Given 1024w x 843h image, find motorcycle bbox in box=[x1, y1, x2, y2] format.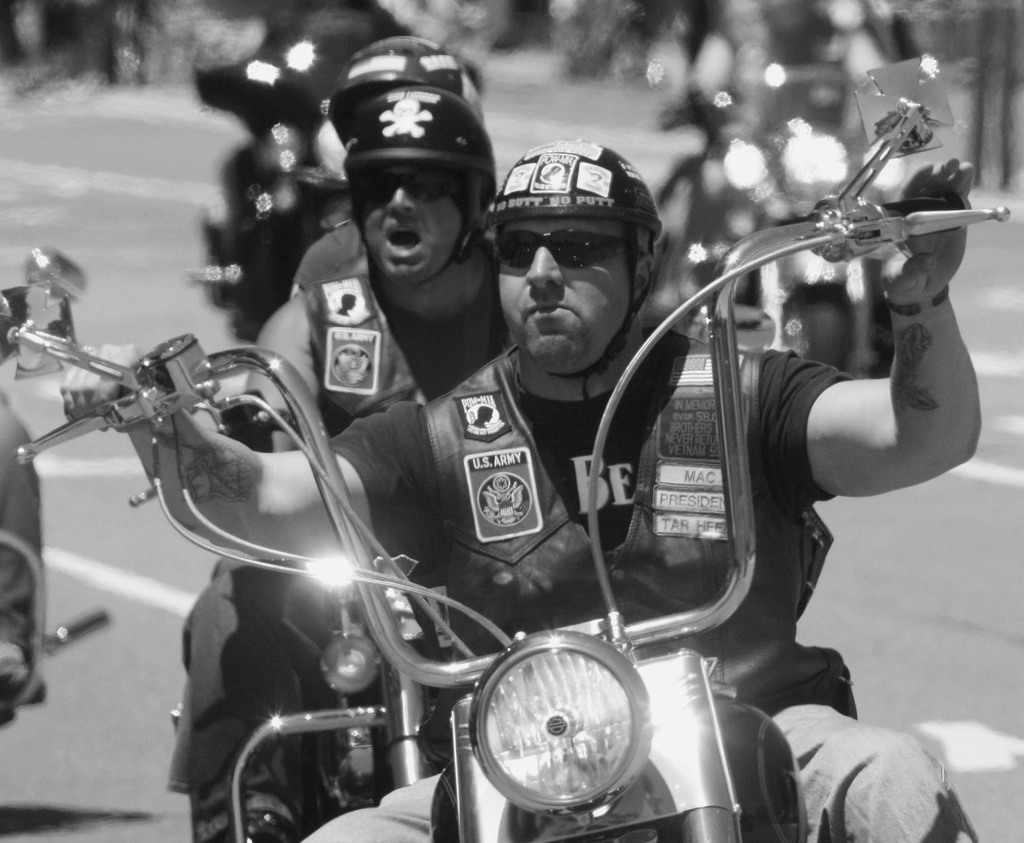
box=[0, 248, 115, 733].
